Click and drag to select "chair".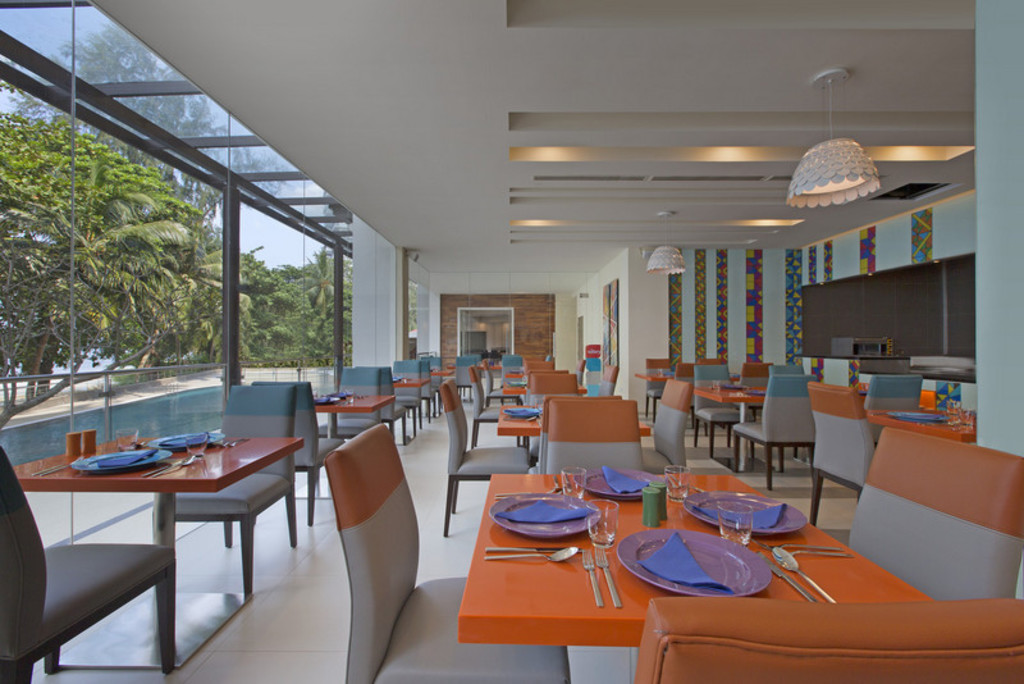
Selection: 0,444,172,683.
